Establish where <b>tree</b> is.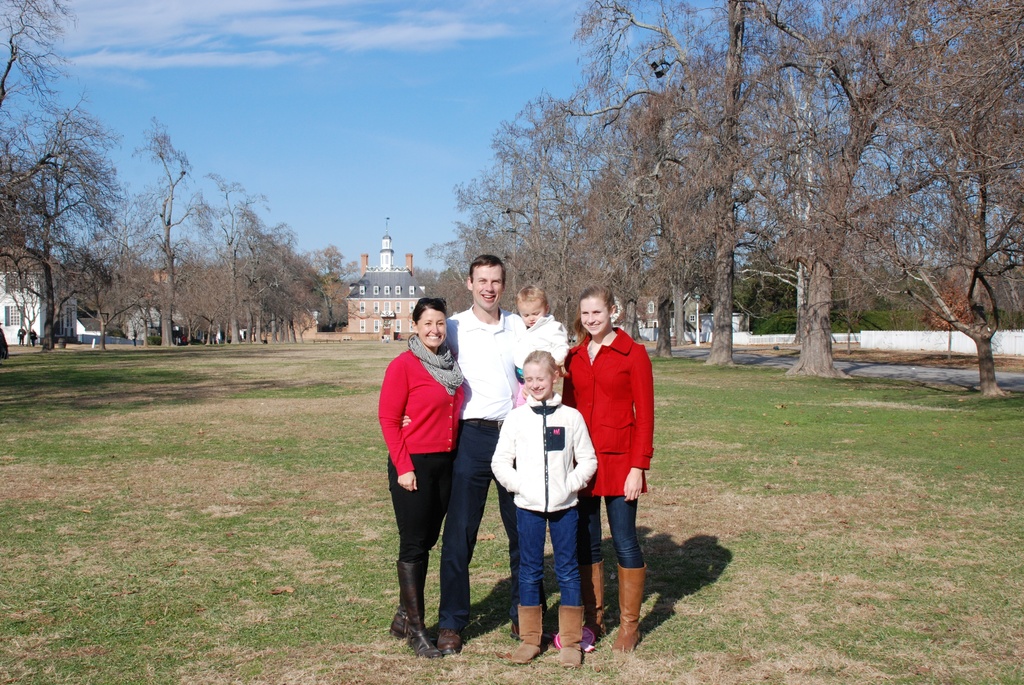
Established at <region>12, 80, 121, 354</region>.
